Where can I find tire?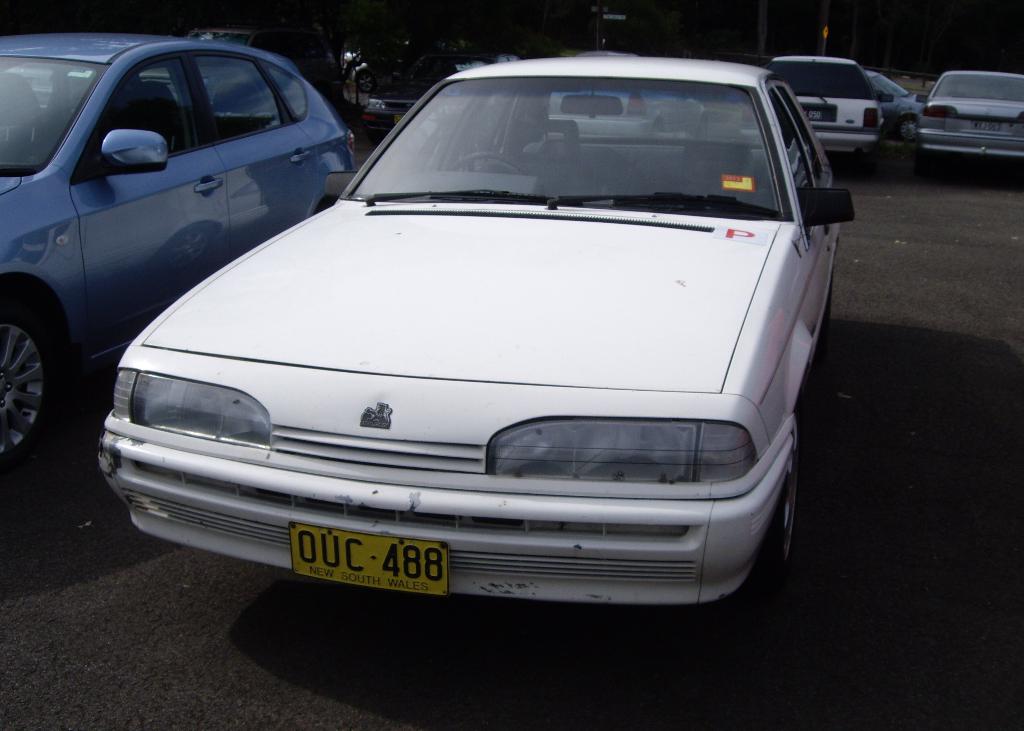
You can find it at (898,119,916,145).
